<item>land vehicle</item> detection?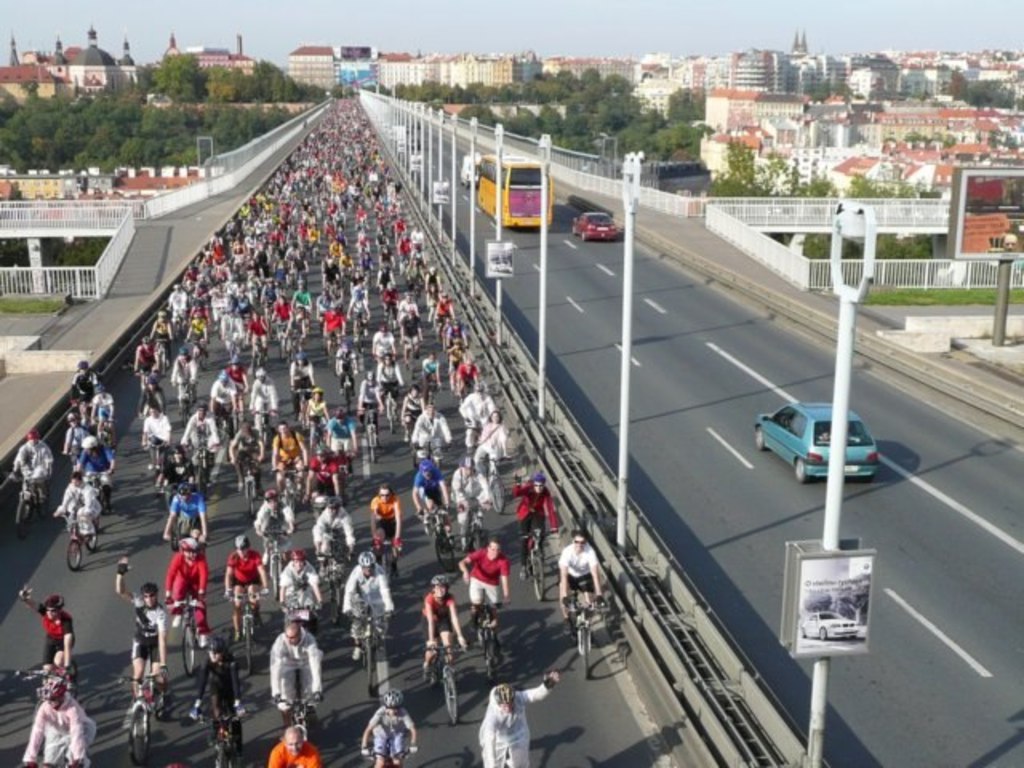
Rect(459, 149, 483, 189)
